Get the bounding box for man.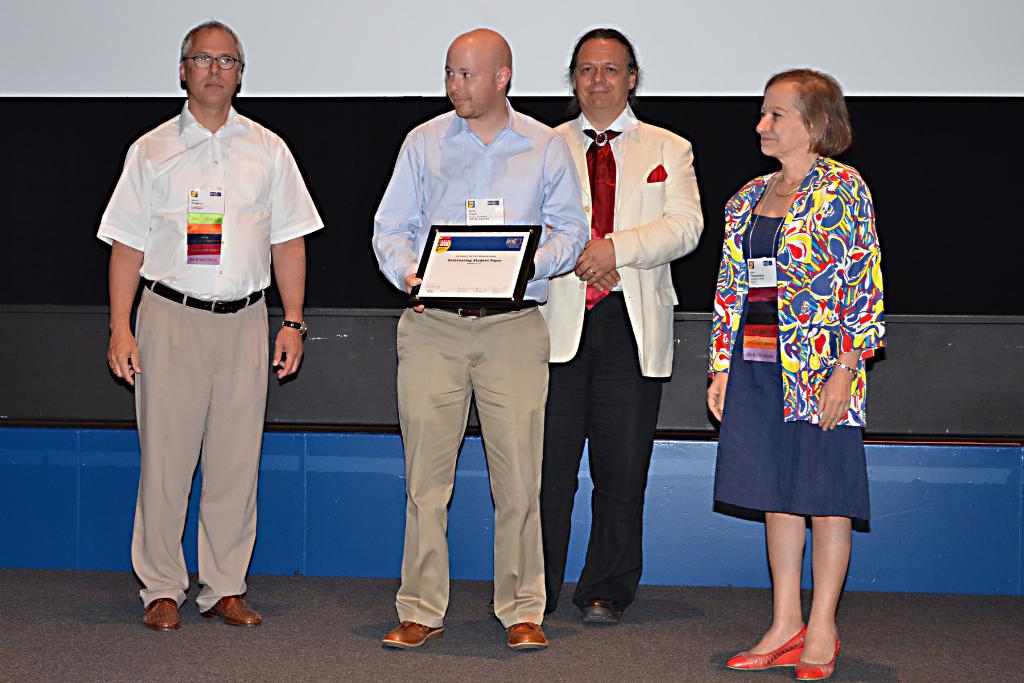
[x1=545, y1=28, x2=703, y2=625].
